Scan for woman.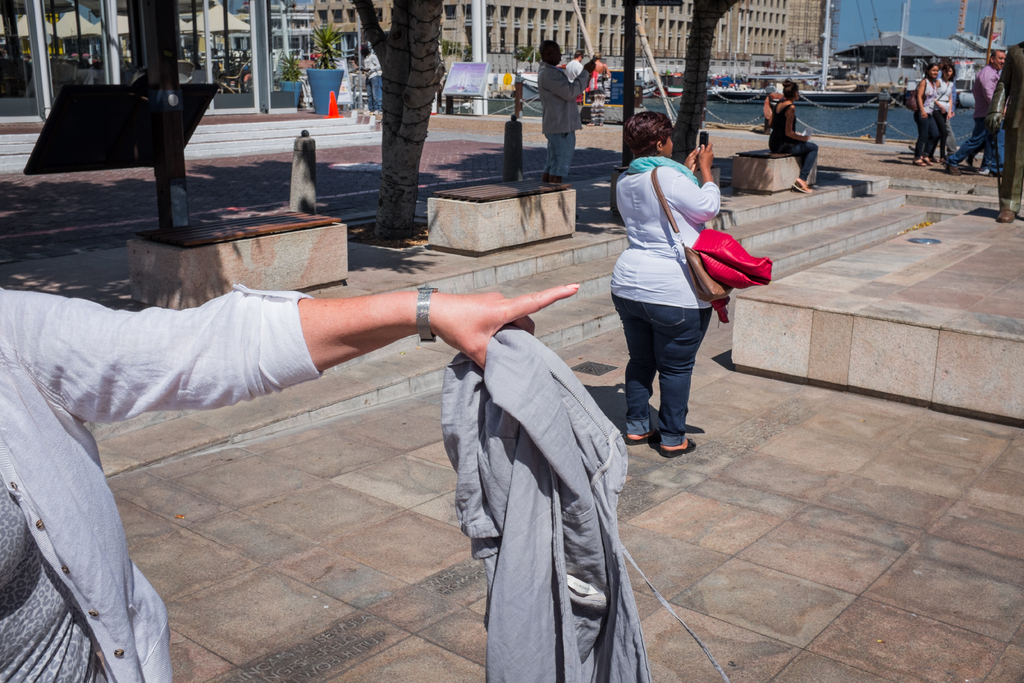
Scan result: x1=917, y1=62, x2=936, y2=162.
